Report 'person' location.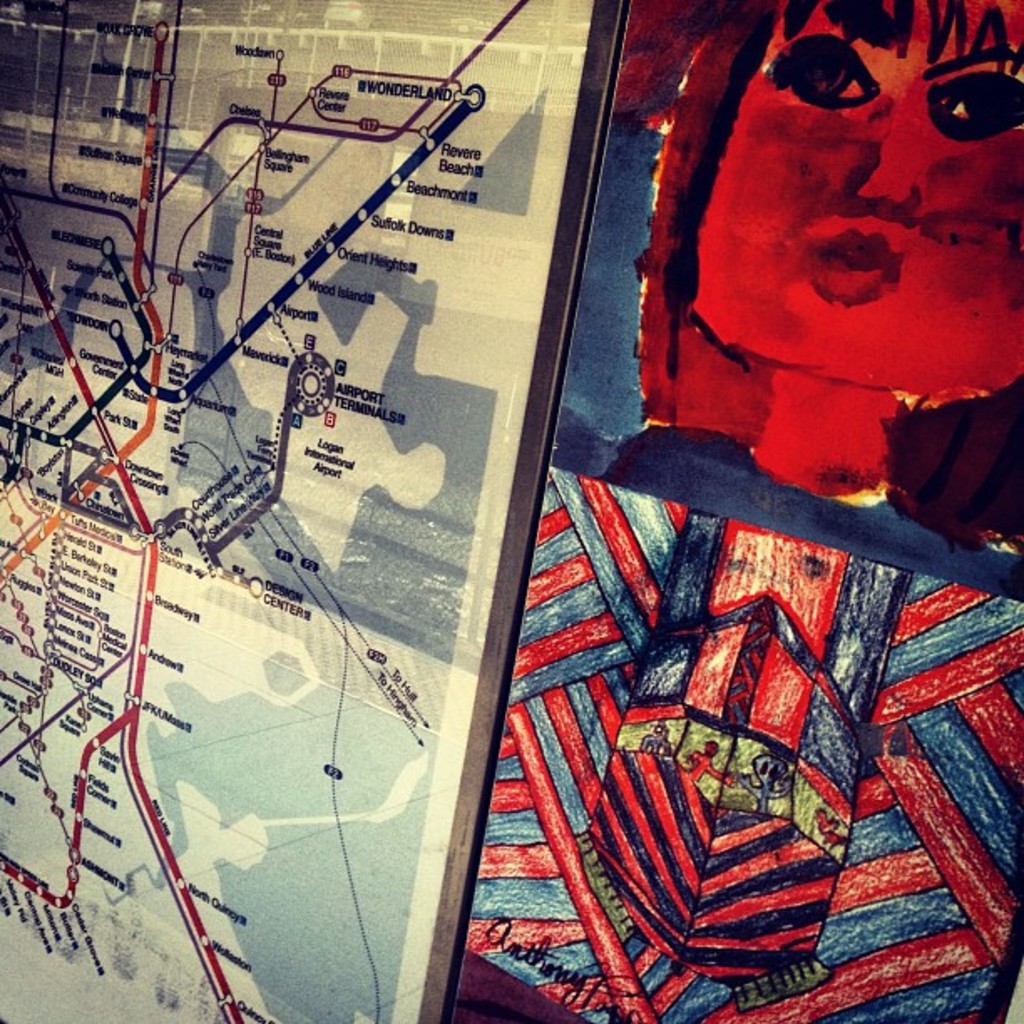
Report: 607 0 1022 562.
